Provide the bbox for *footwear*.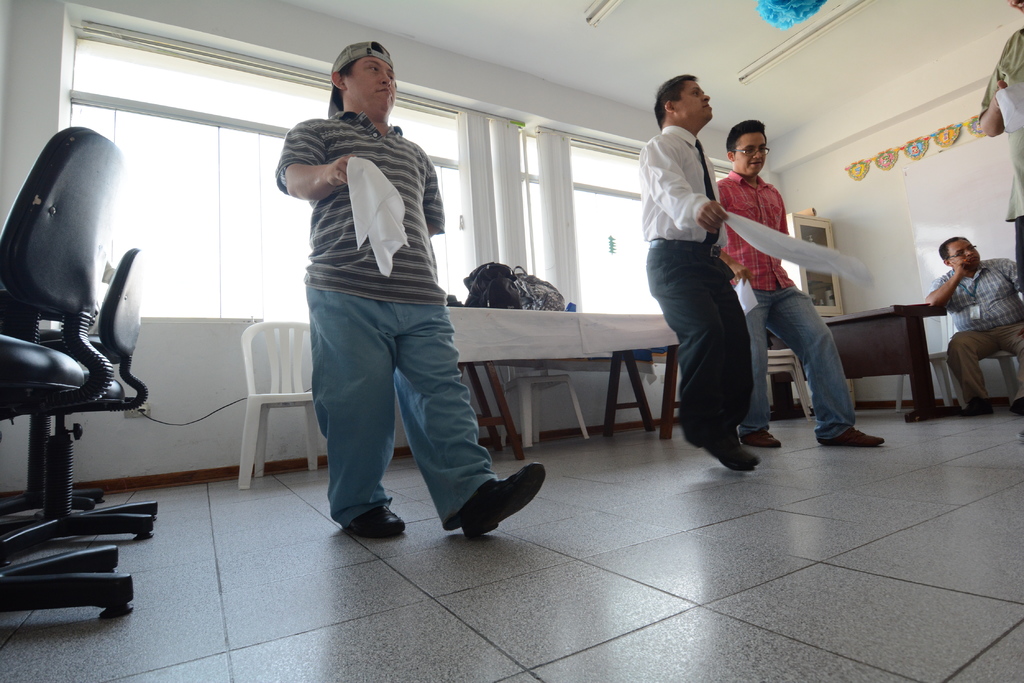
left=345, top=507, right=404, bottom=536.
